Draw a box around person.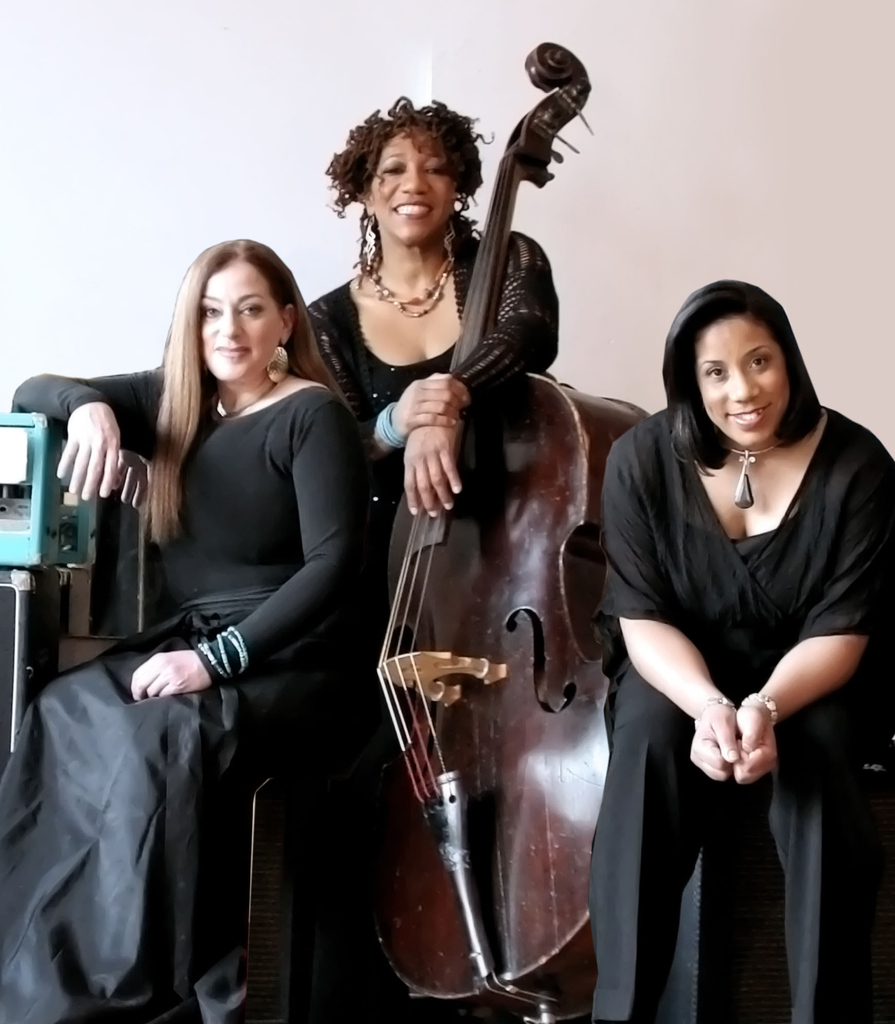
304, 92, 567, 518.
